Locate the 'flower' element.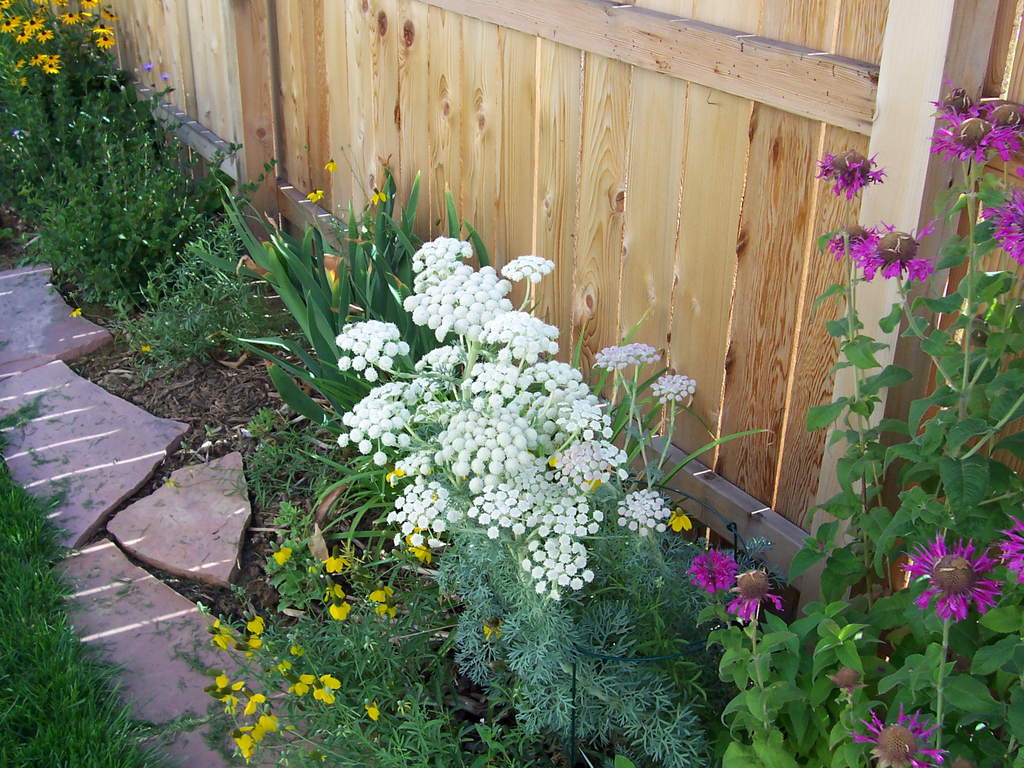
Element bbox: {"left": 929, "top": 76, "right": 970, "bottom": 124}.
